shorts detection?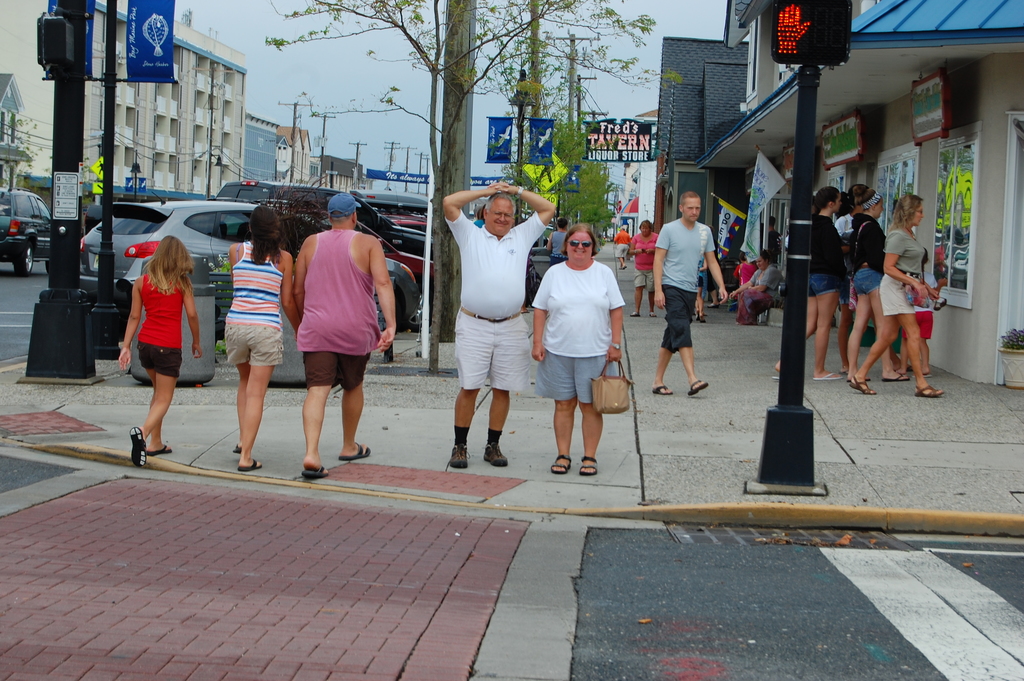
bbox(304, 349, 367, 391)
